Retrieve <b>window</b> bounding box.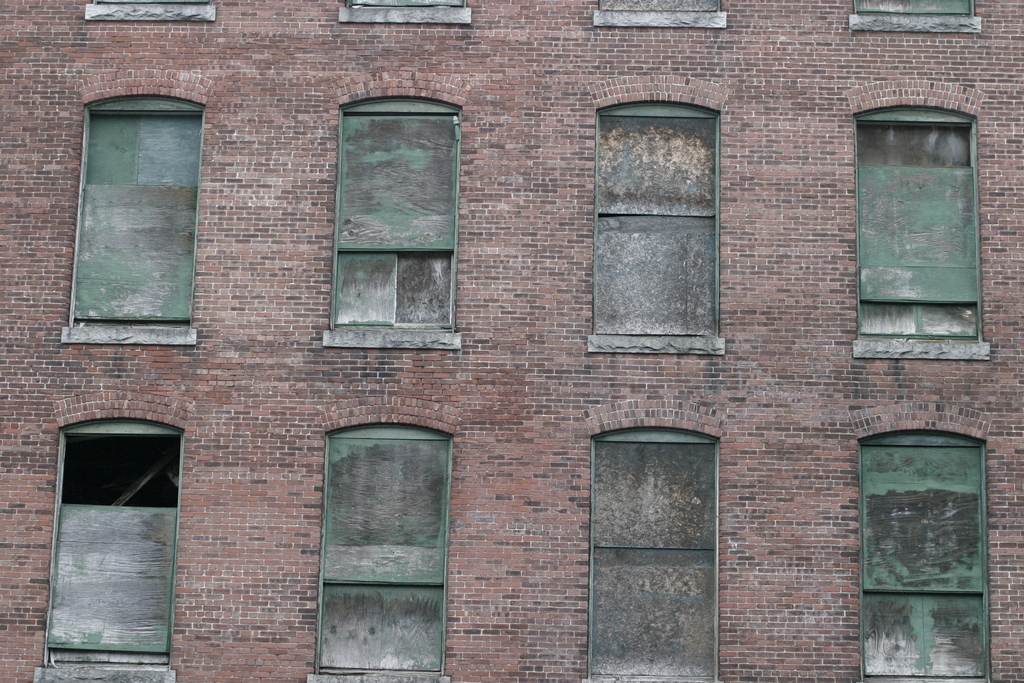
Bounding box: l=326, t=426, r=458, b=681.
